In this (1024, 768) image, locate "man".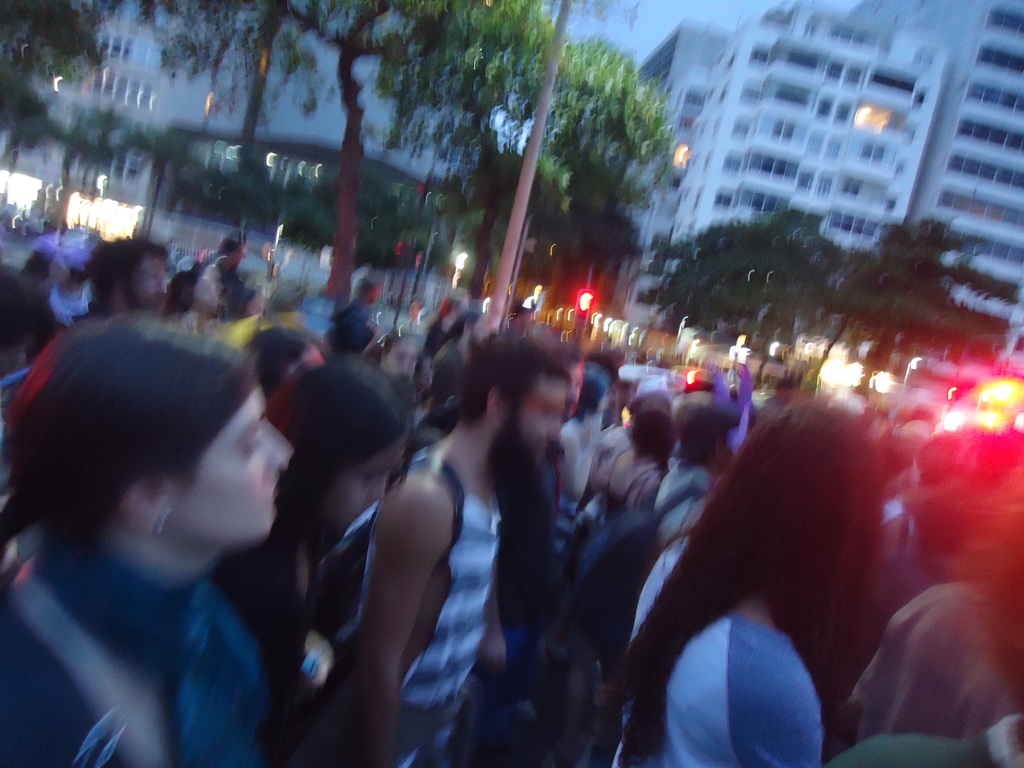
Bounding box: box(399, 328, 605, 740).
